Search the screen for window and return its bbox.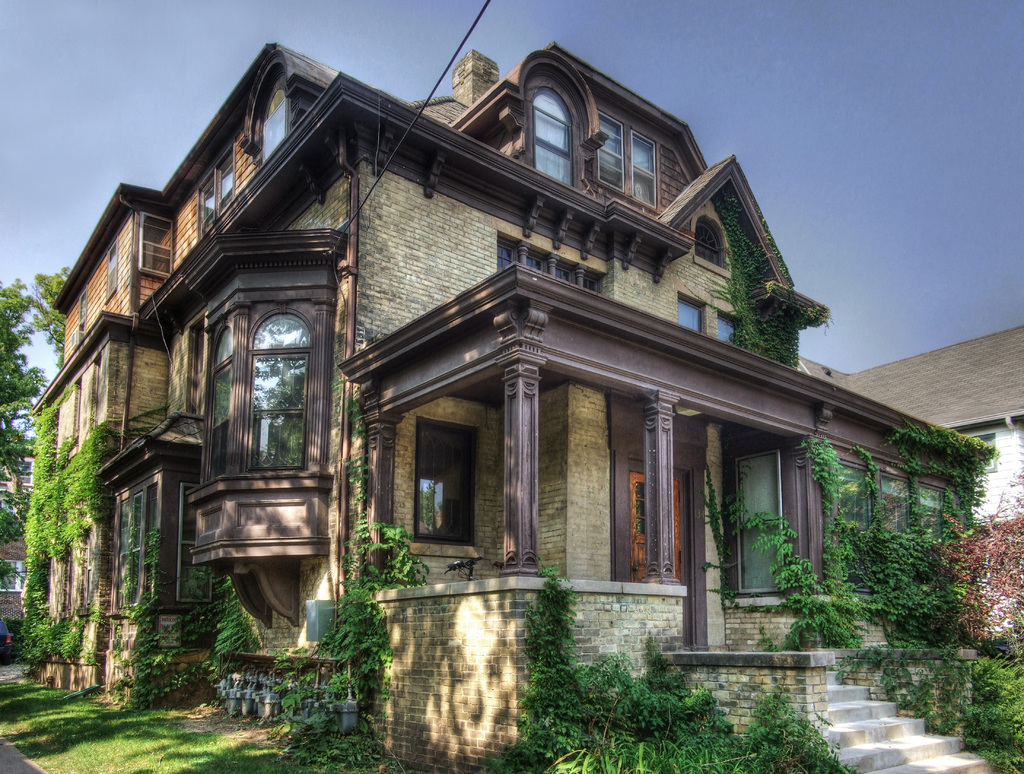
Found: Rect(593, 109, 626, 193).
